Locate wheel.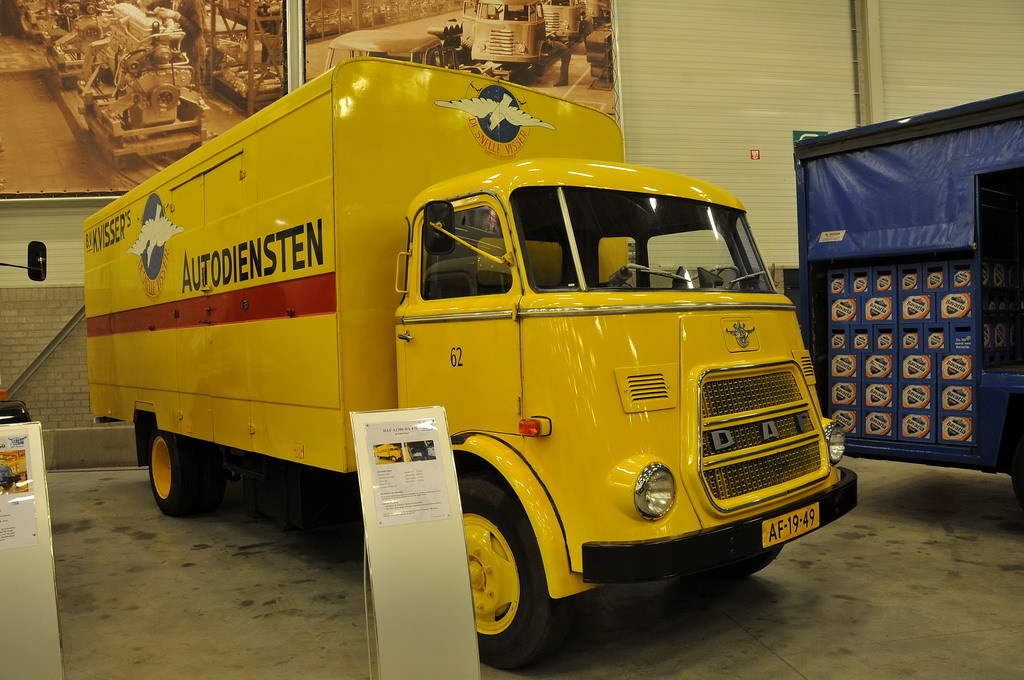
Bounding box: rect(144, 431, 227, 523).
